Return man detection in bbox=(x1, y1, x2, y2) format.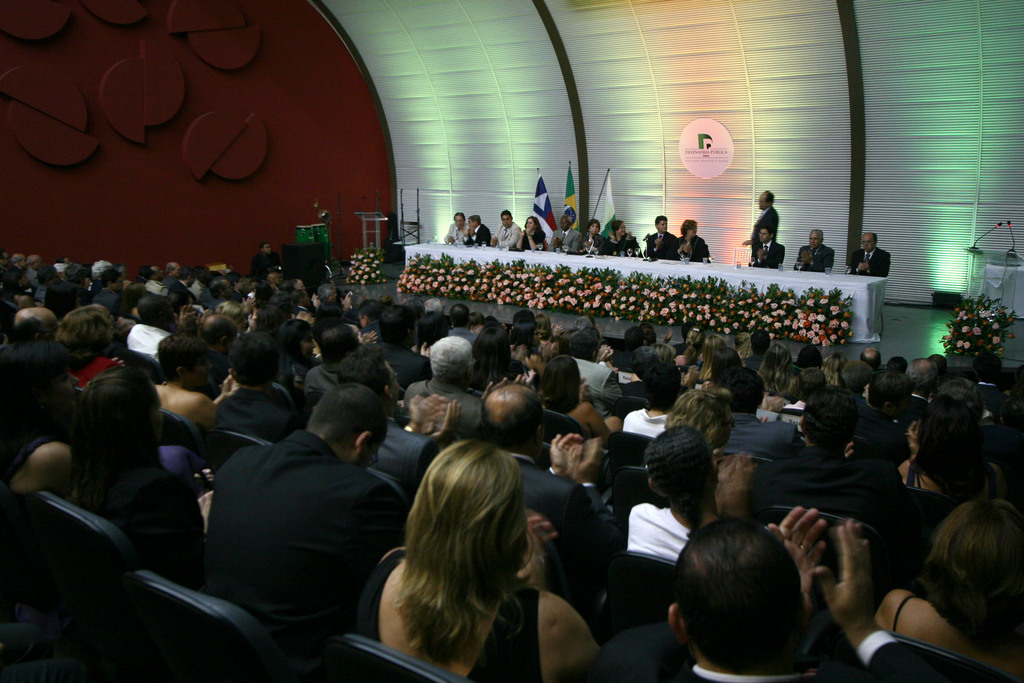
bbox=(405, 337, 527, 442).
